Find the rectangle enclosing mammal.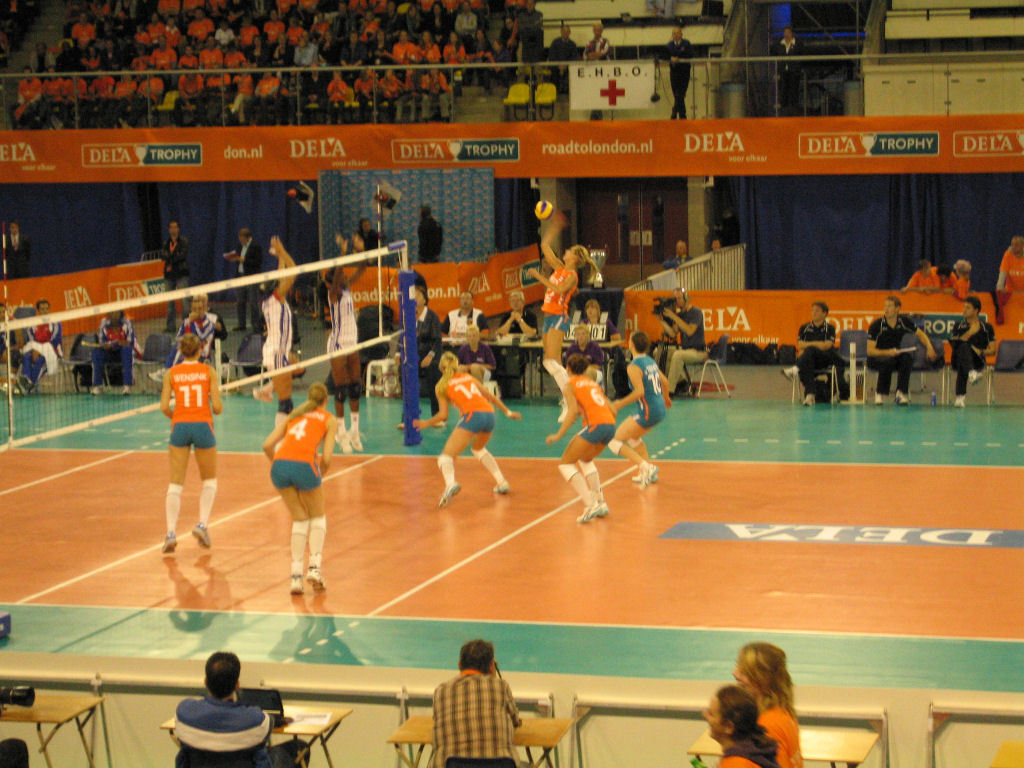
(243, 382, 337, 590).
